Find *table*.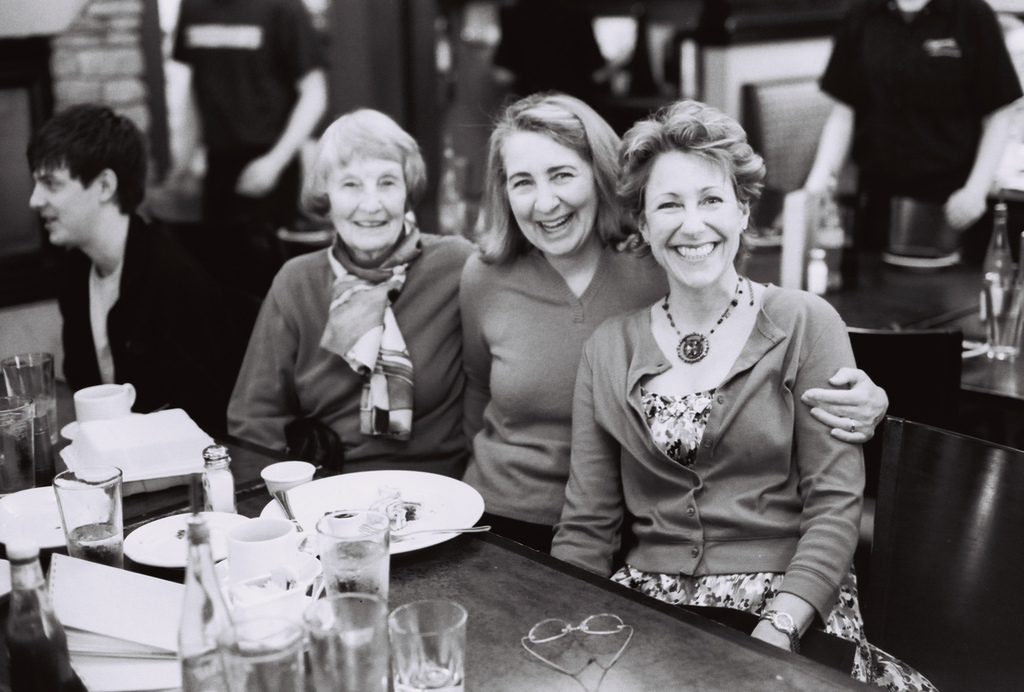
0/449/935/691.
